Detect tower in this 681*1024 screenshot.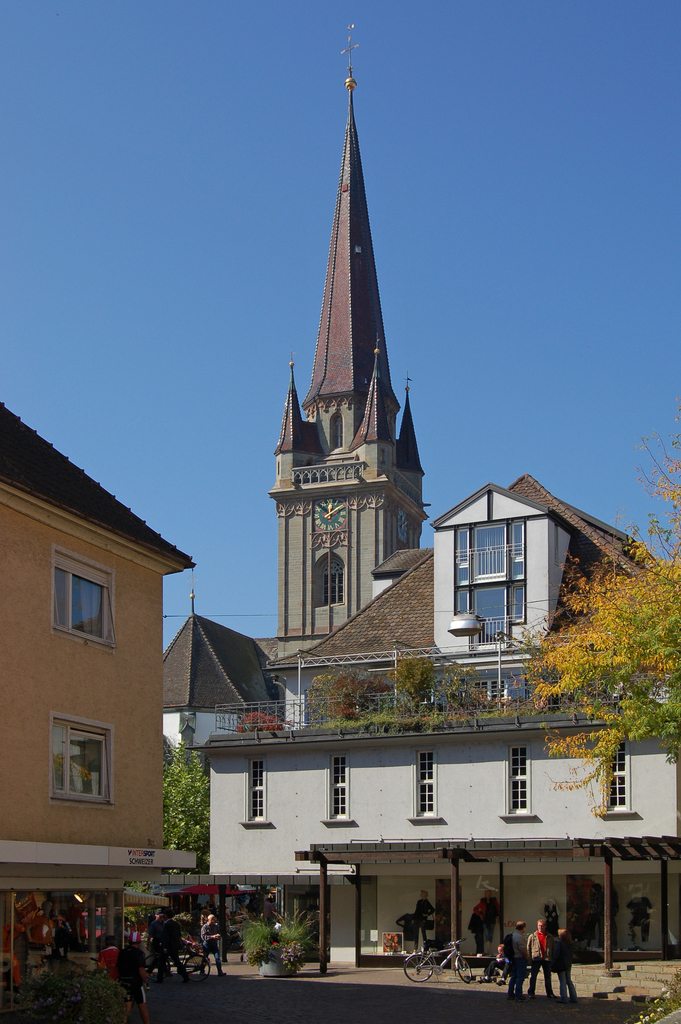
Detection: [left=245, top=22, right=454, bottom=692].
